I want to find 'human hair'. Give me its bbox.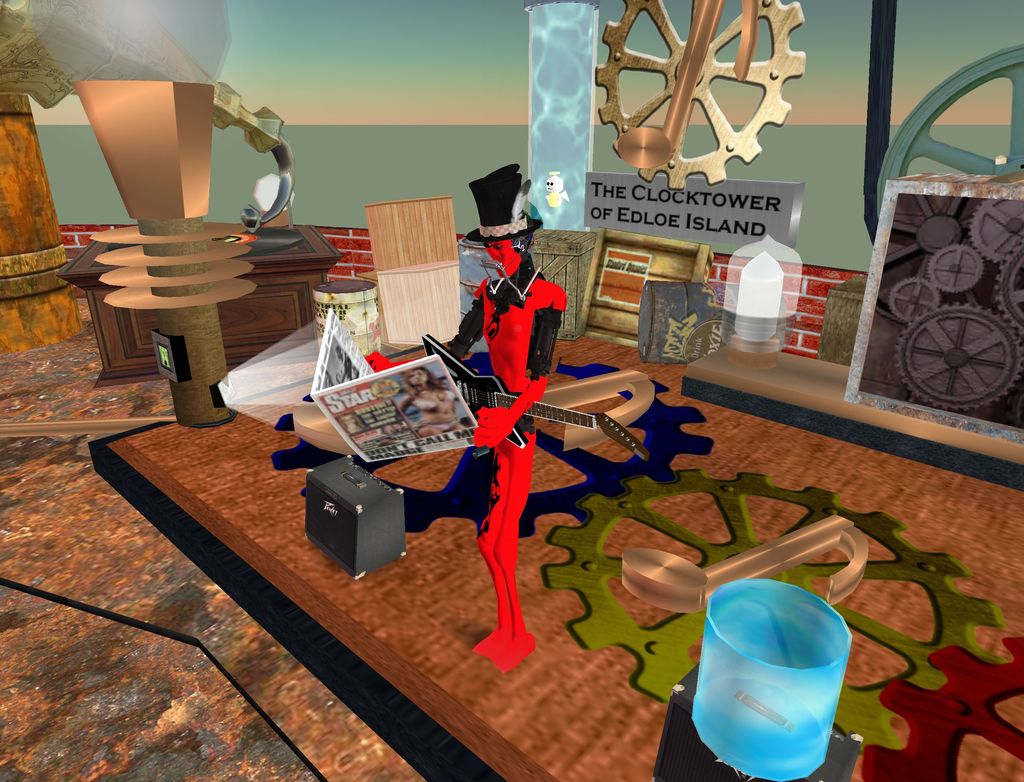
{"x1": 403, "y1": 366, "x2": 450, "y2": 405}.
